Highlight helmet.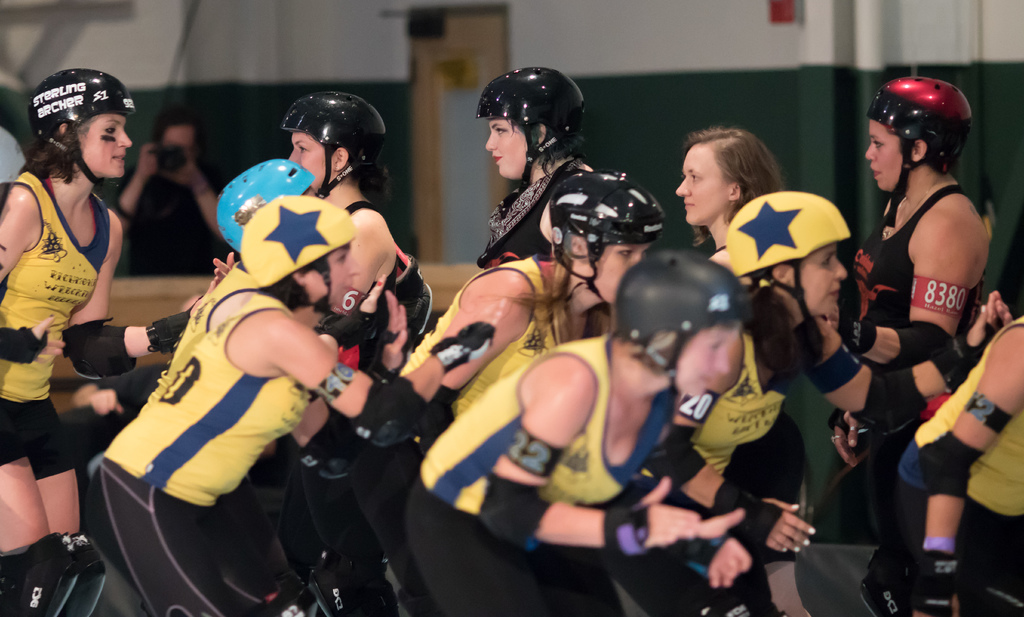
Highlighted region: 477,68,584,193.
